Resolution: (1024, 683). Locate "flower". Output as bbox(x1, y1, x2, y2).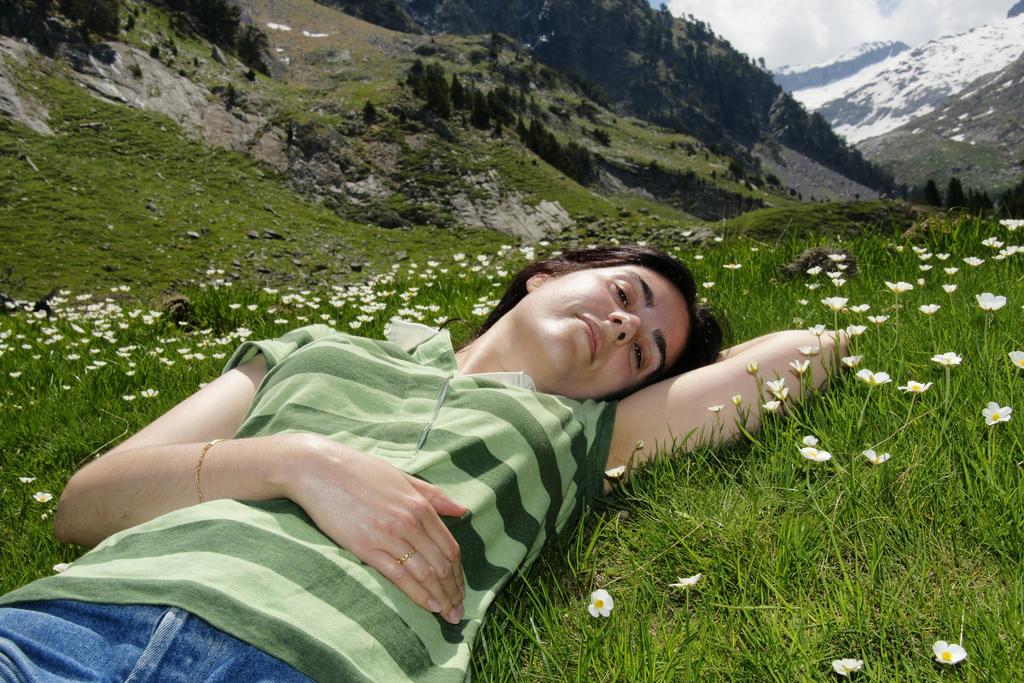
bbox(934, 642, 966, 667).
